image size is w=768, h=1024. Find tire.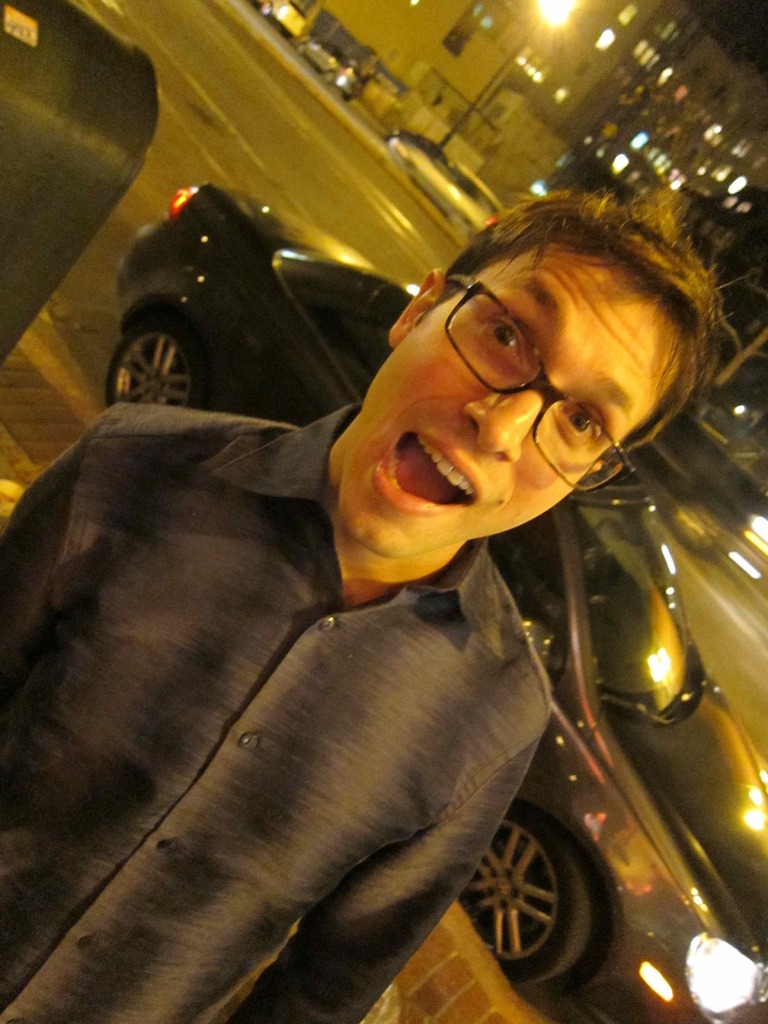
x1=110 y1=323 x2=206 y2=410.
